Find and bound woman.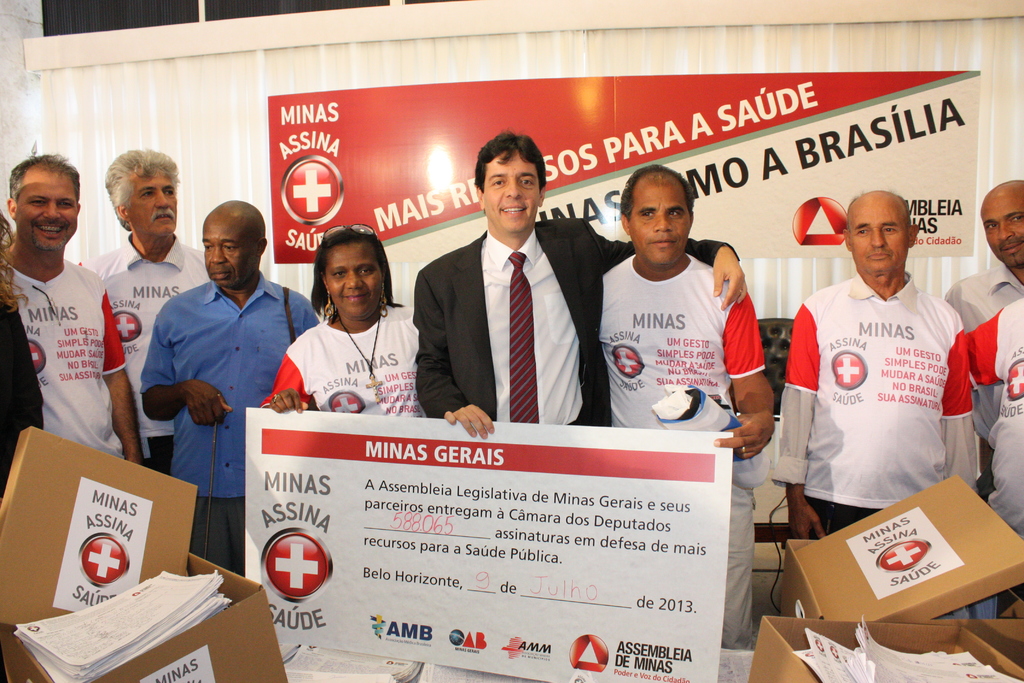
Bound: box(248, 224, 428, 416).
